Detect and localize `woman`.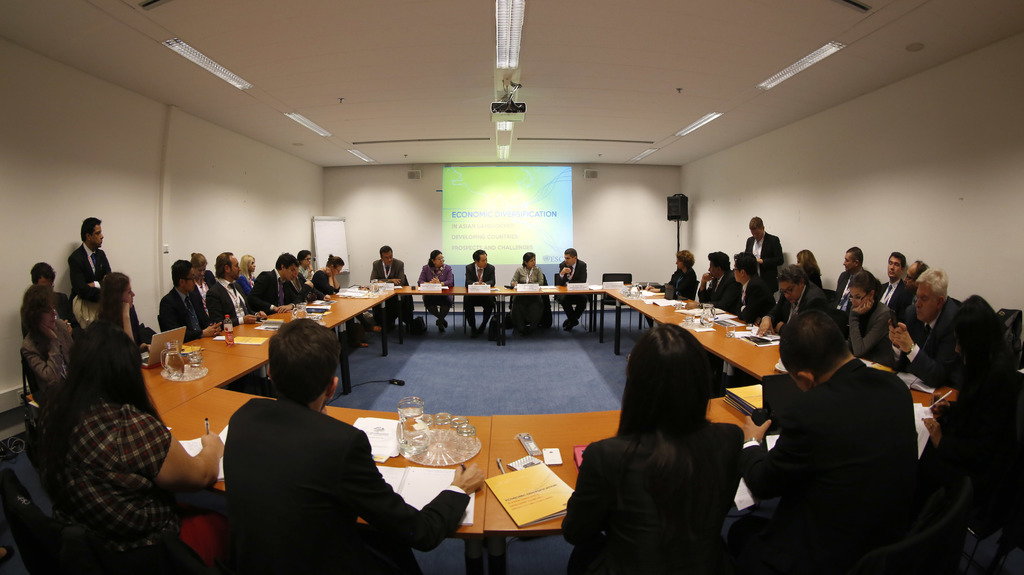
Localized at l=844, t=271, r=897, b=373.
